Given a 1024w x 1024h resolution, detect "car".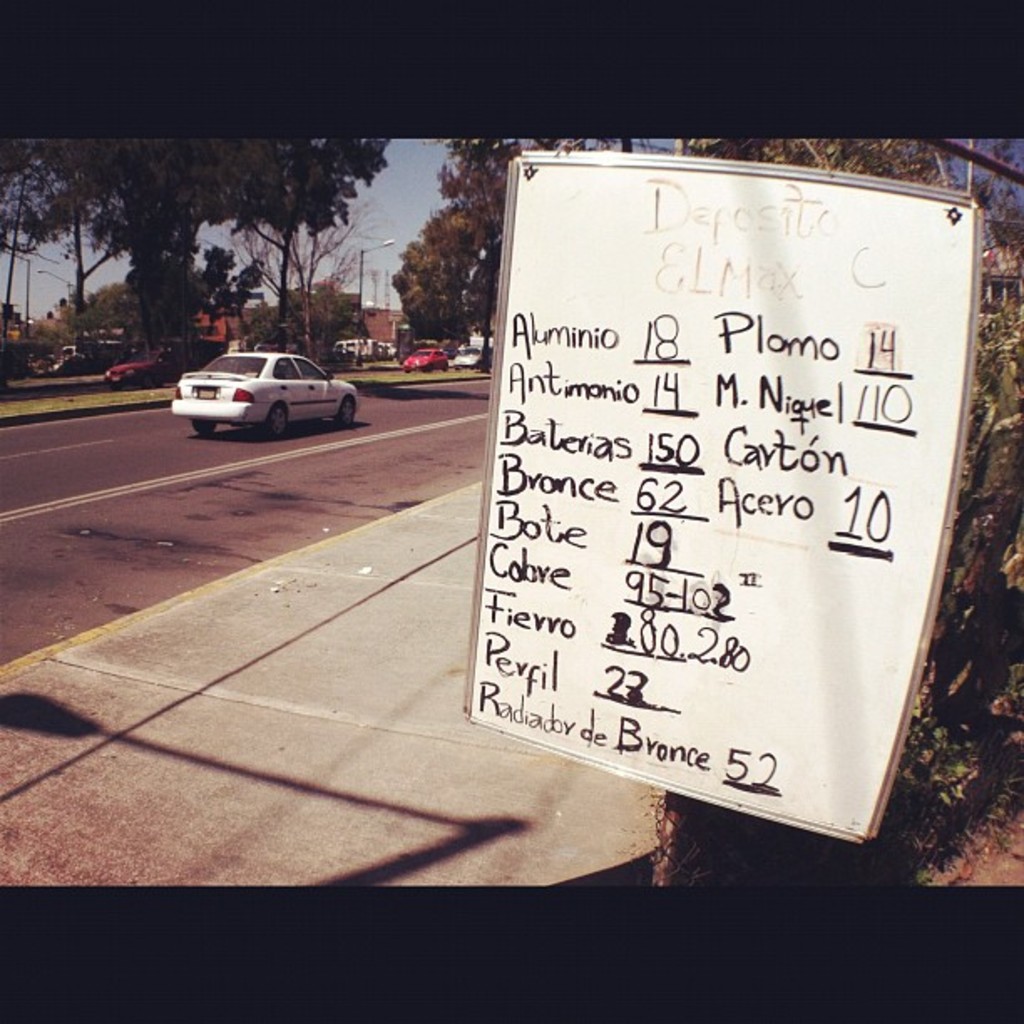
172/345/361/435.
